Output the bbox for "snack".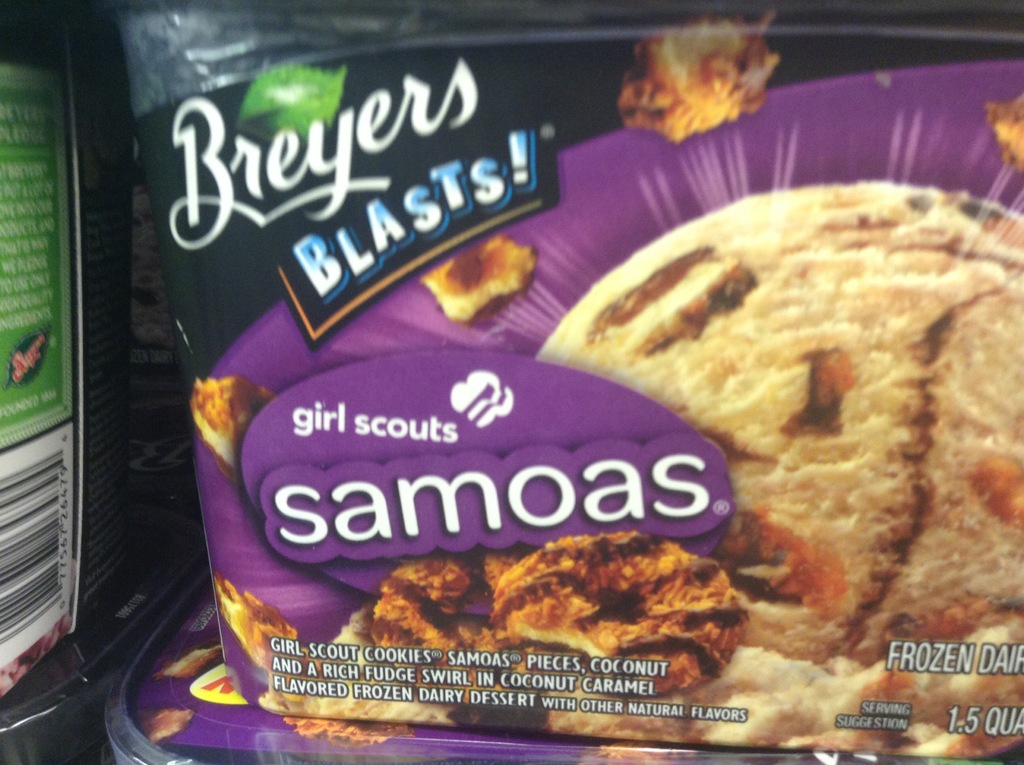
<bbox>421, 234, 531, 319</bbox>.
